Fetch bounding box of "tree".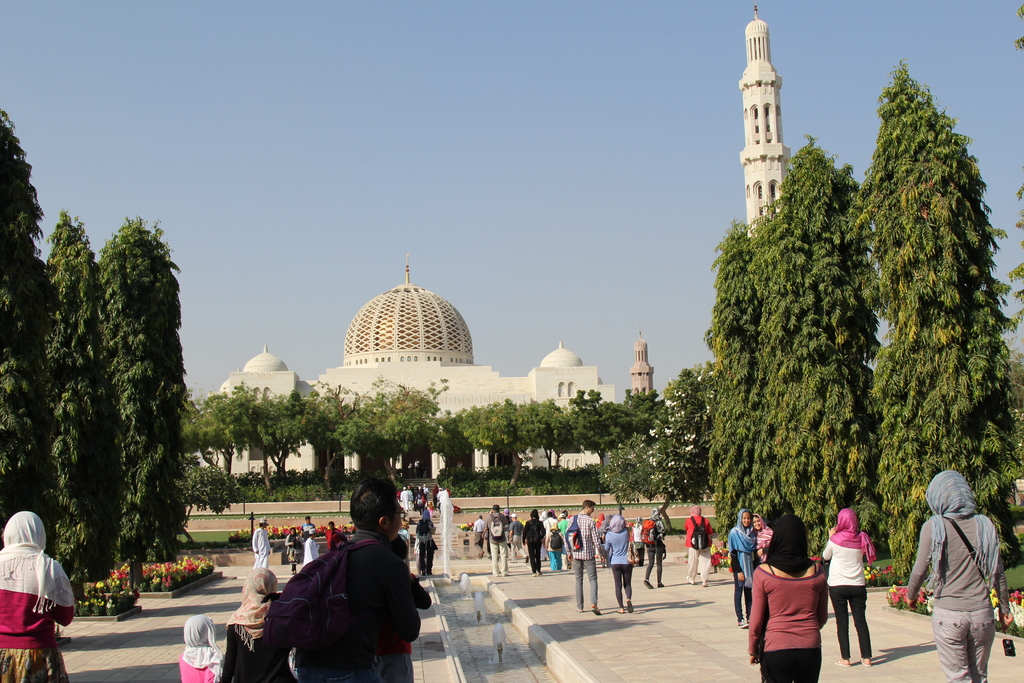
Bbox: [x1=540, y1=399, x2=588, y2=467].
